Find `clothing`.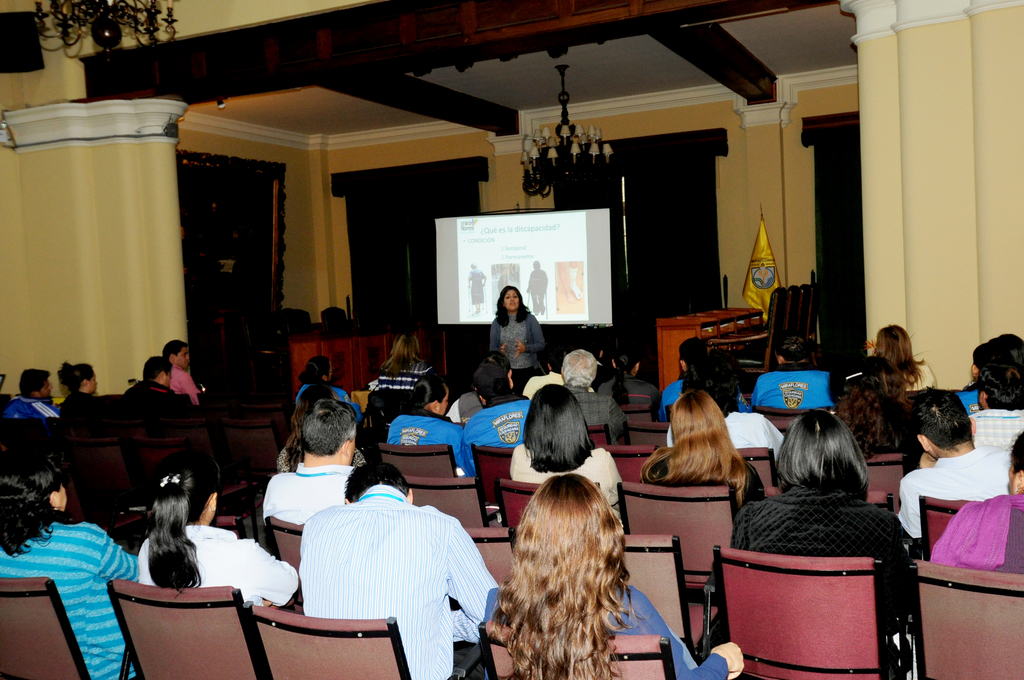
box=[488, 311, 545, 392].
